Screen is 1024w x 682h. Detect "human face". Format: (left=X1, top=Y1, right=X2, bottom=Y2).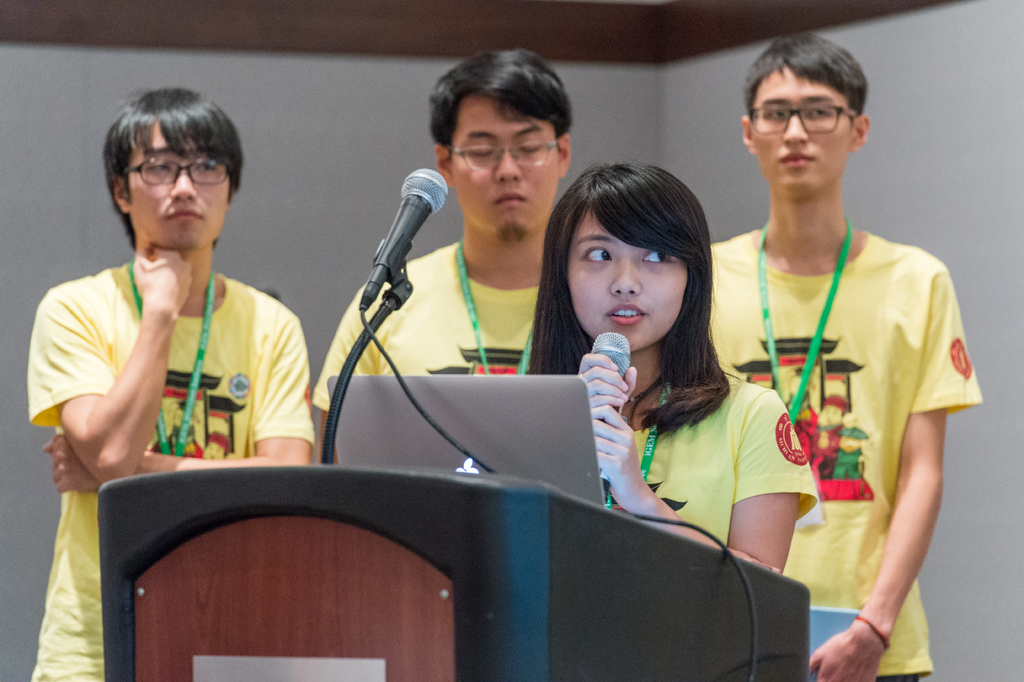
(left=754, top=61, right=846, bottom=188).
